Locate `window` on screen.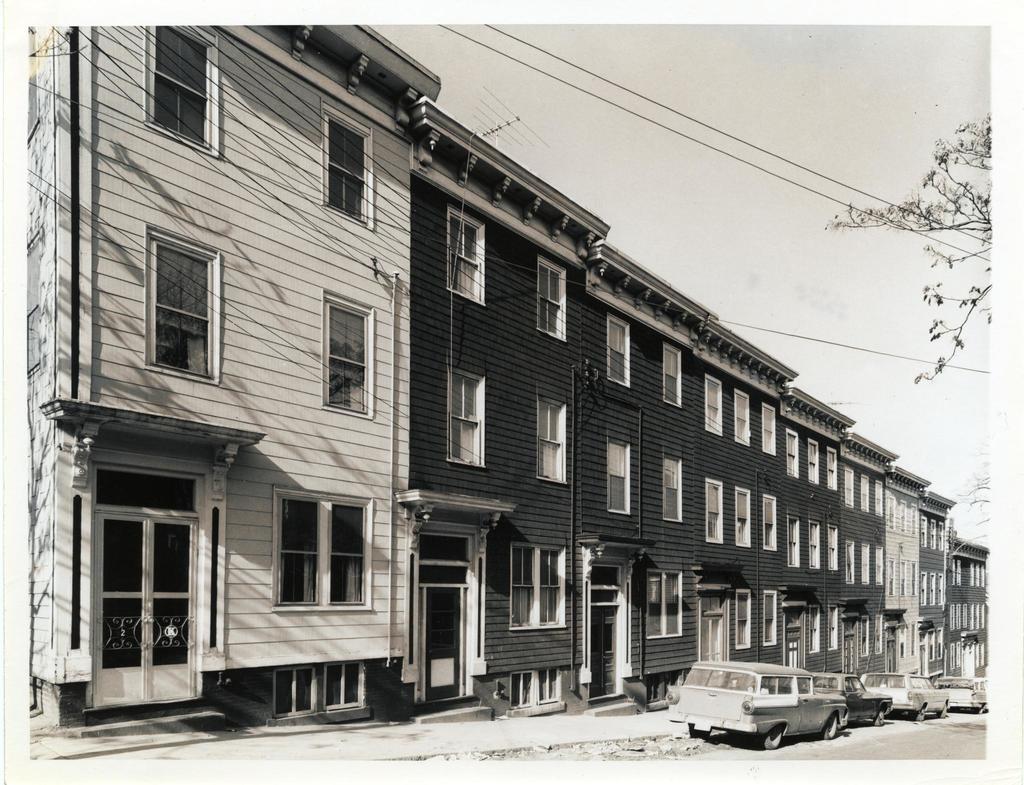
On screen at [left=666, top=457, right=685, bottom=522].
